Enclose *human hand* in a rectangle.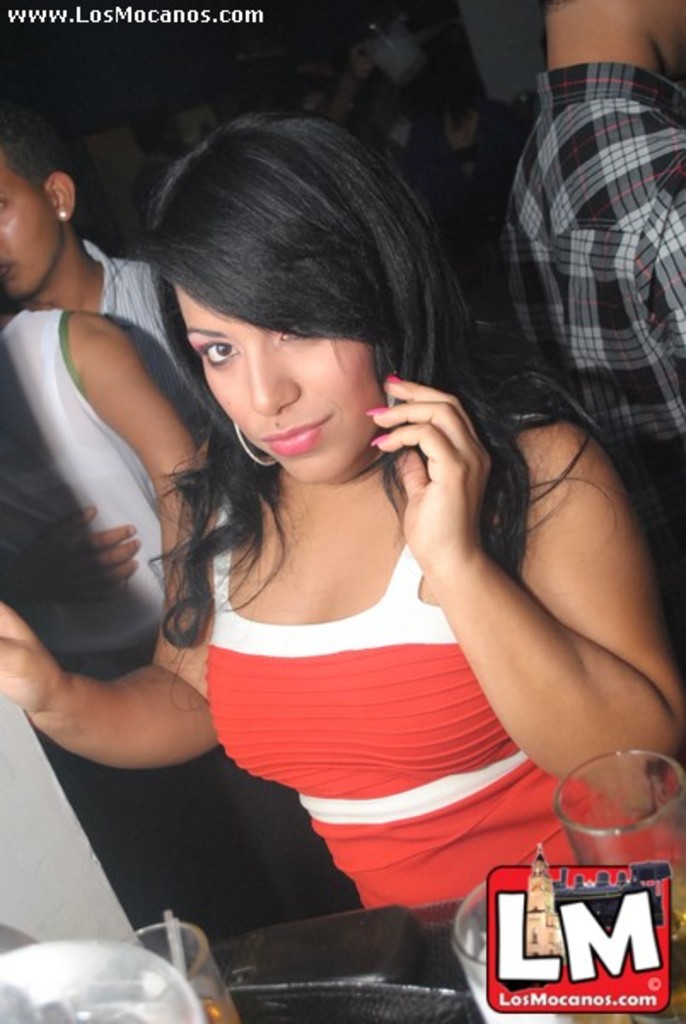
7 505 137 606.
